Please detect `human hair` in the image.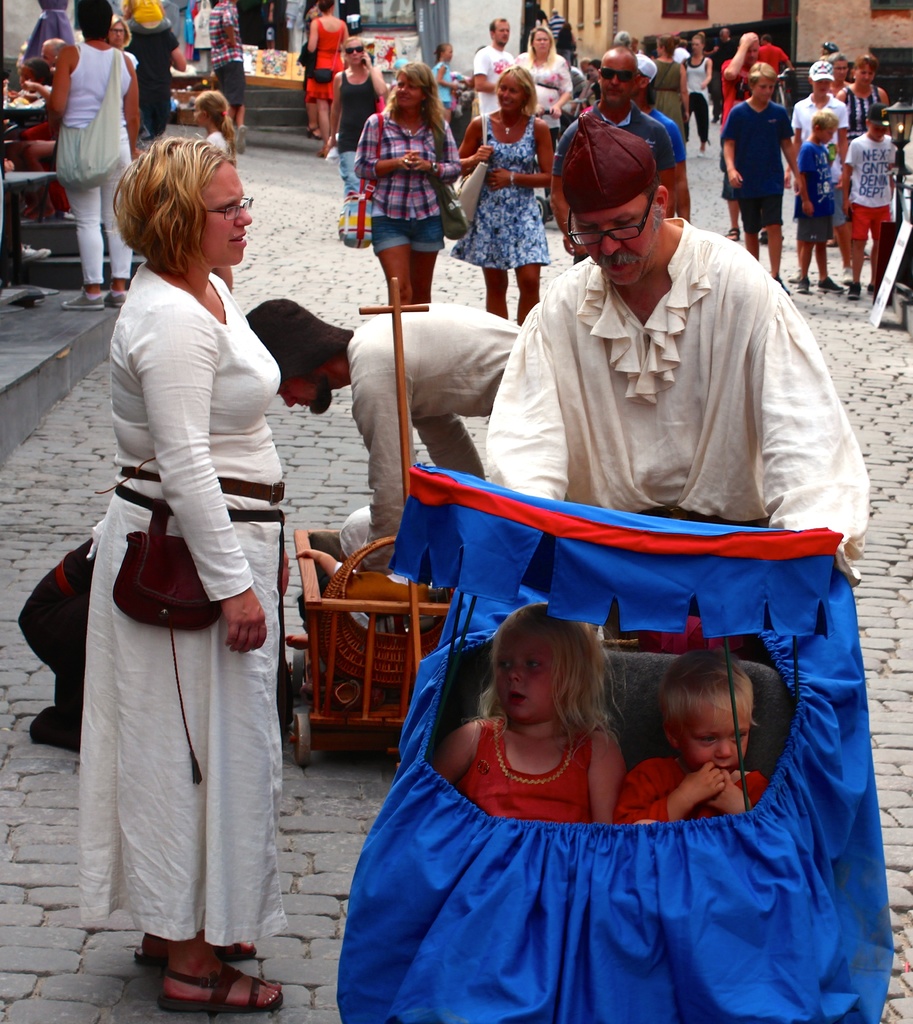
<box>483,17,503,43</box>.
